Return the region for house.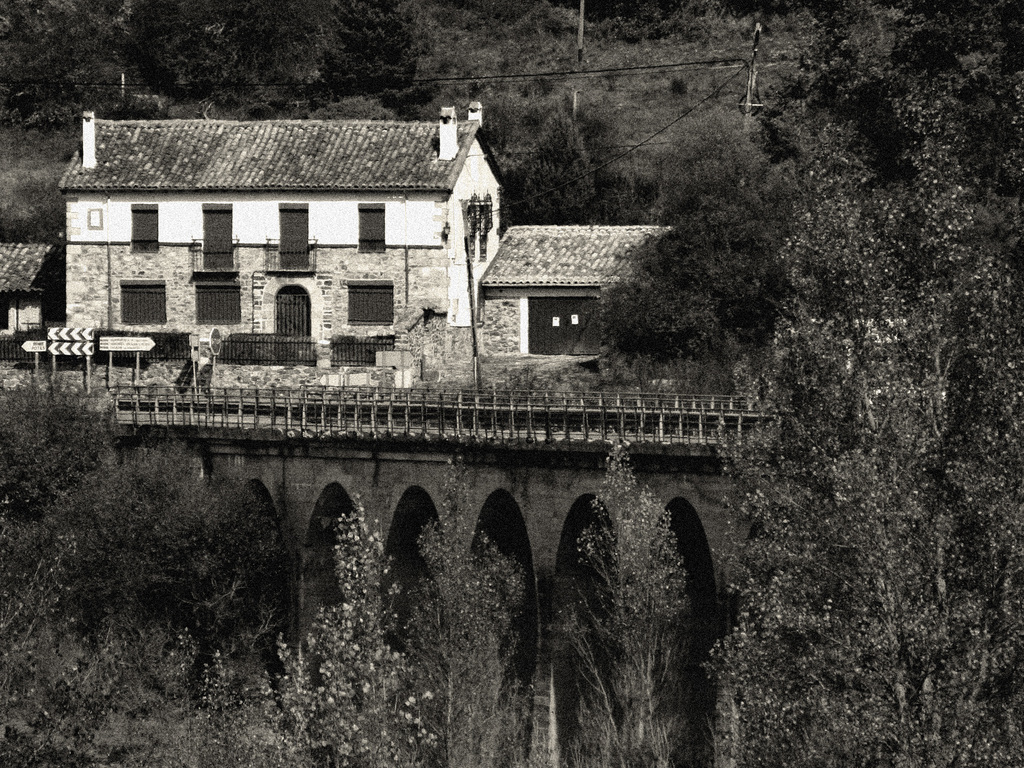
locate(462, 193, 662, 372).
